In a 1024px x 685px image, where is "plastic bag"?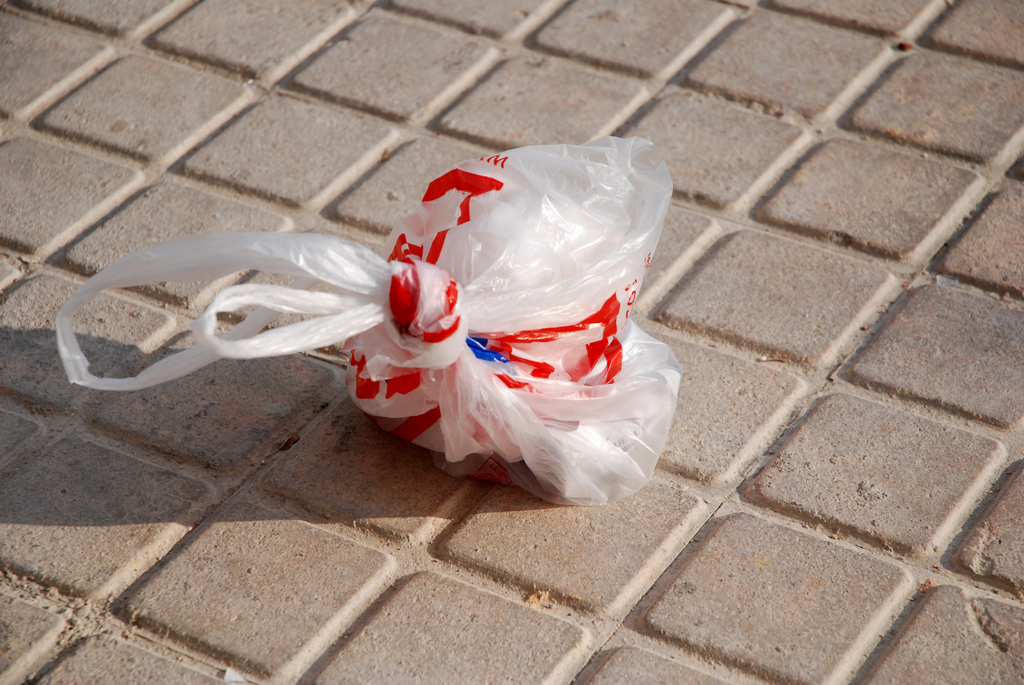
BBox(45, 136, 690, 510).
